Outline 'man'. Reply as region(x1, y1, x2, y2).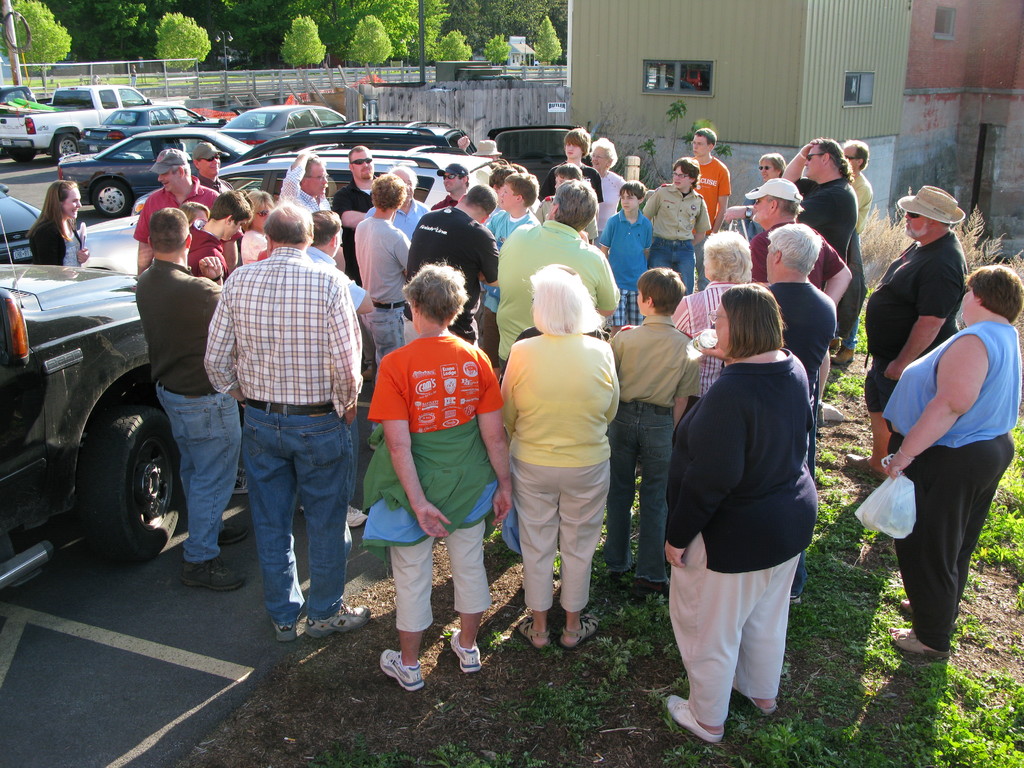
region(307, 210, 375, 402).
